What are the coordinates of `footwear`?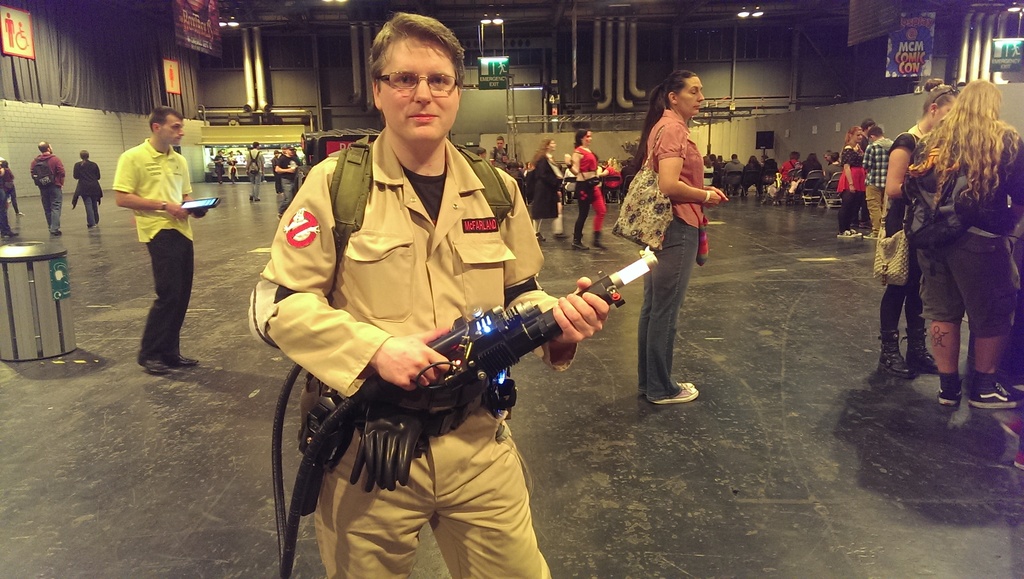
<box>6,231,19,233</box>.
